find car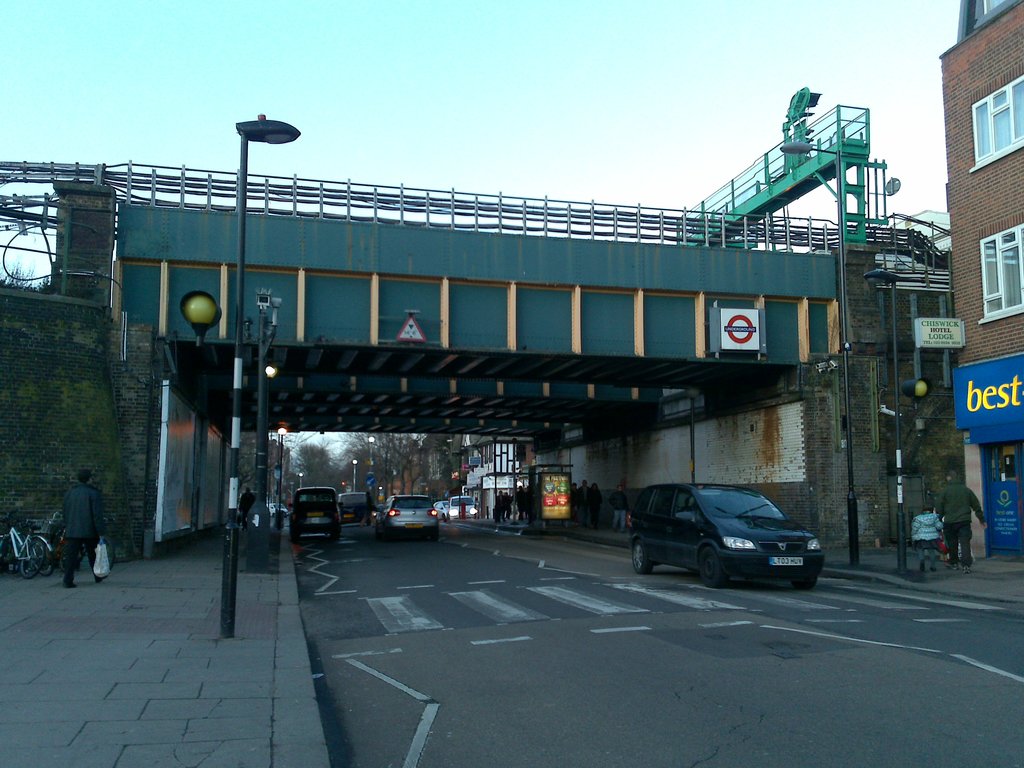
331:488:372:524
